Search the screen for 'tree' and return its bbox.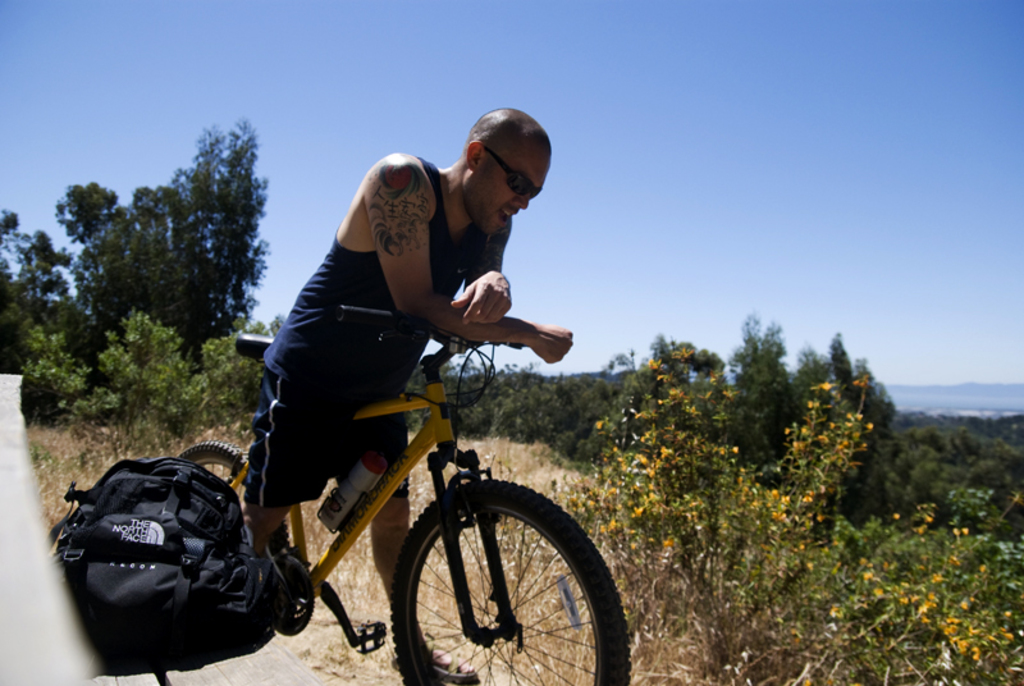
Found: <box>63,118,265,372</box>.
